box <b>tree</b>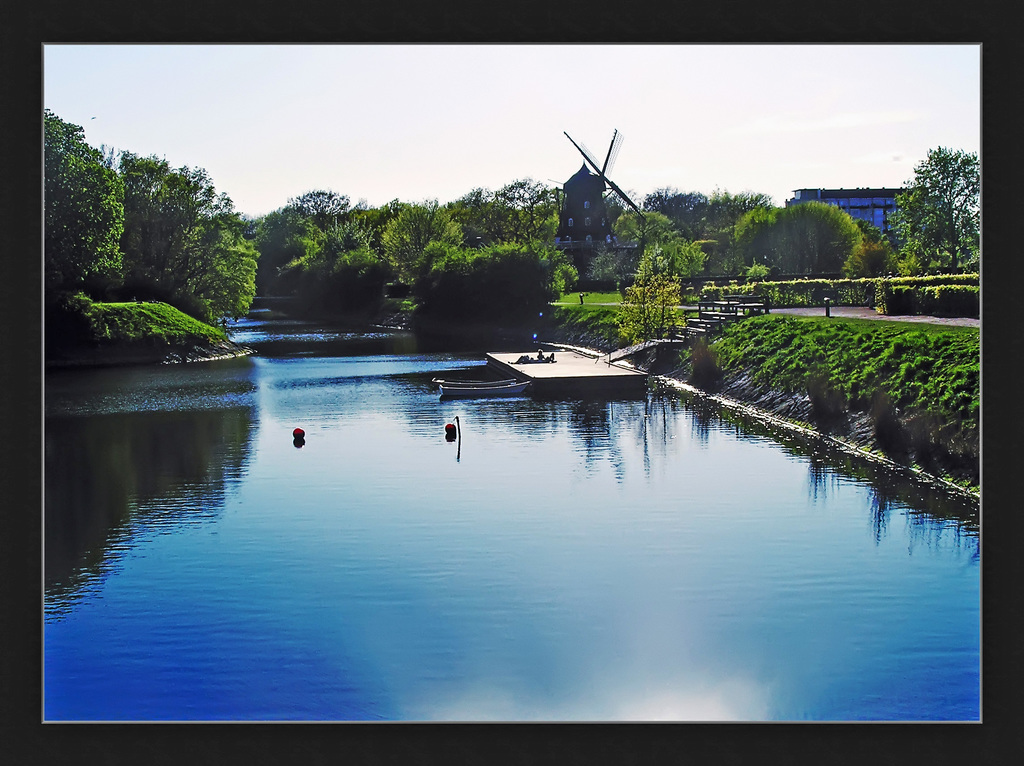
358,200,470,314
